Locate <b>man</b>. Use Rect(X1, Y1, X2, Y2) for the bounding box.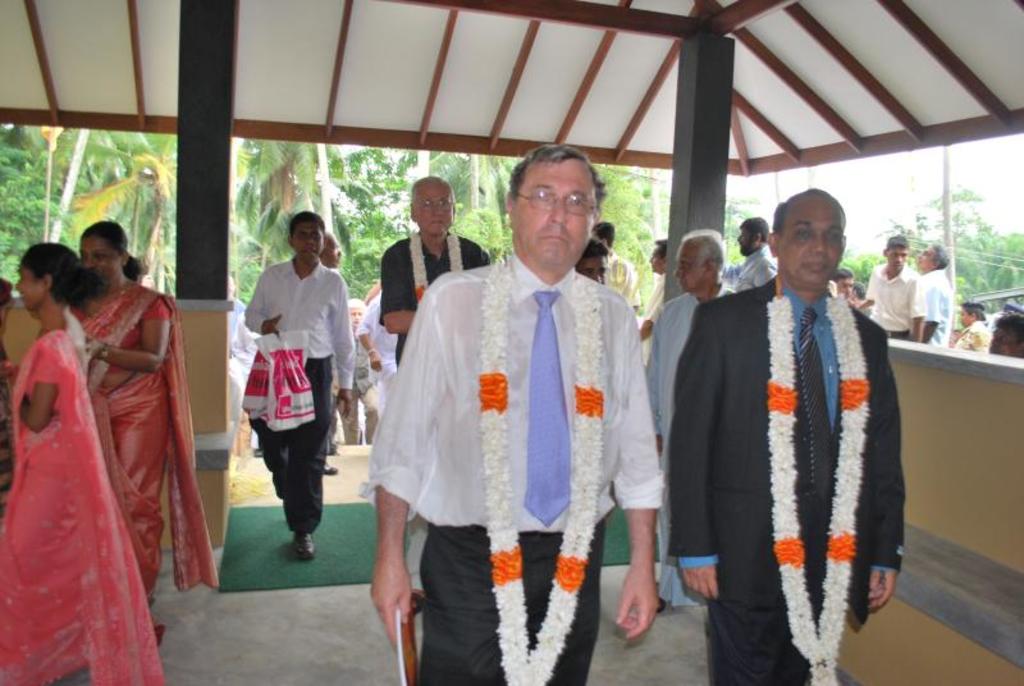
Rect(591, 220, 641, 307).
